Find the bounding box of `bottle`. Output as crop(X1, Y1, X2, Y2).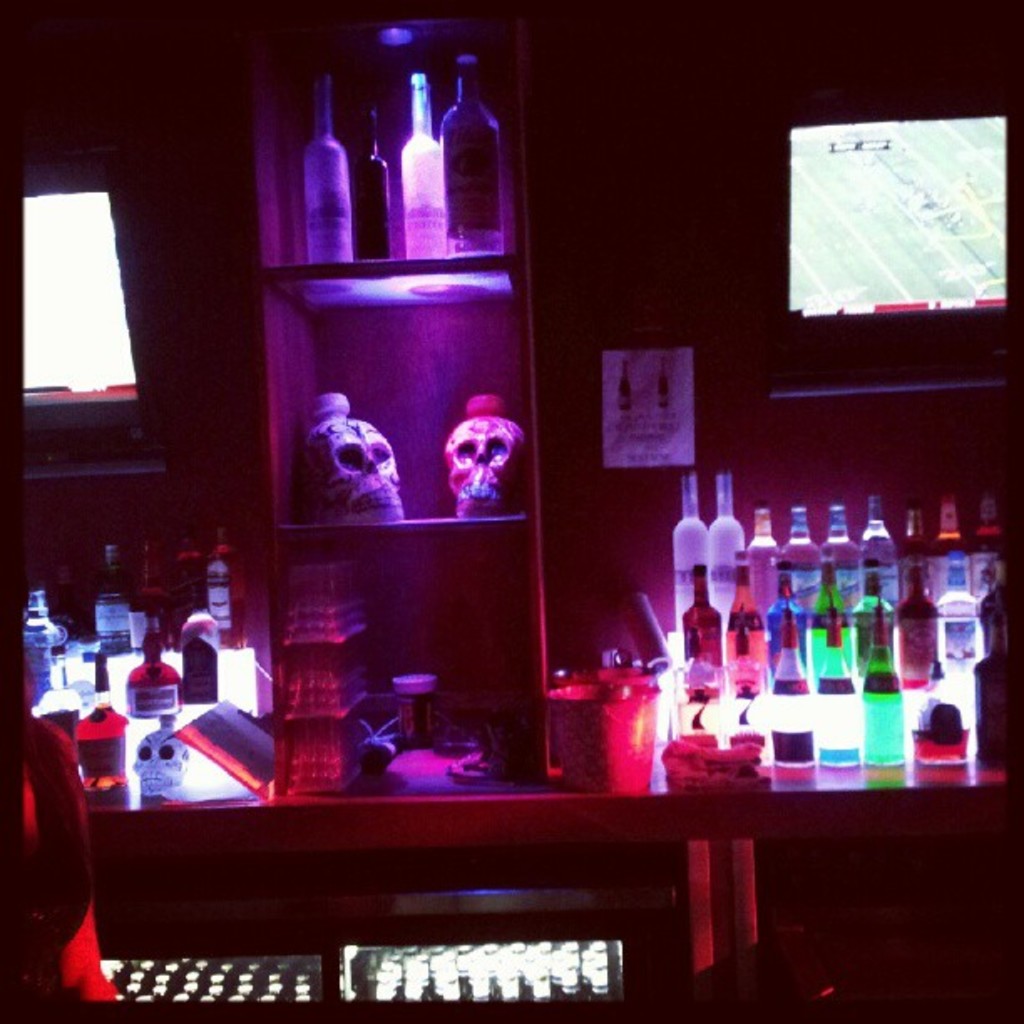
crop(909, 495, 967, 594).
